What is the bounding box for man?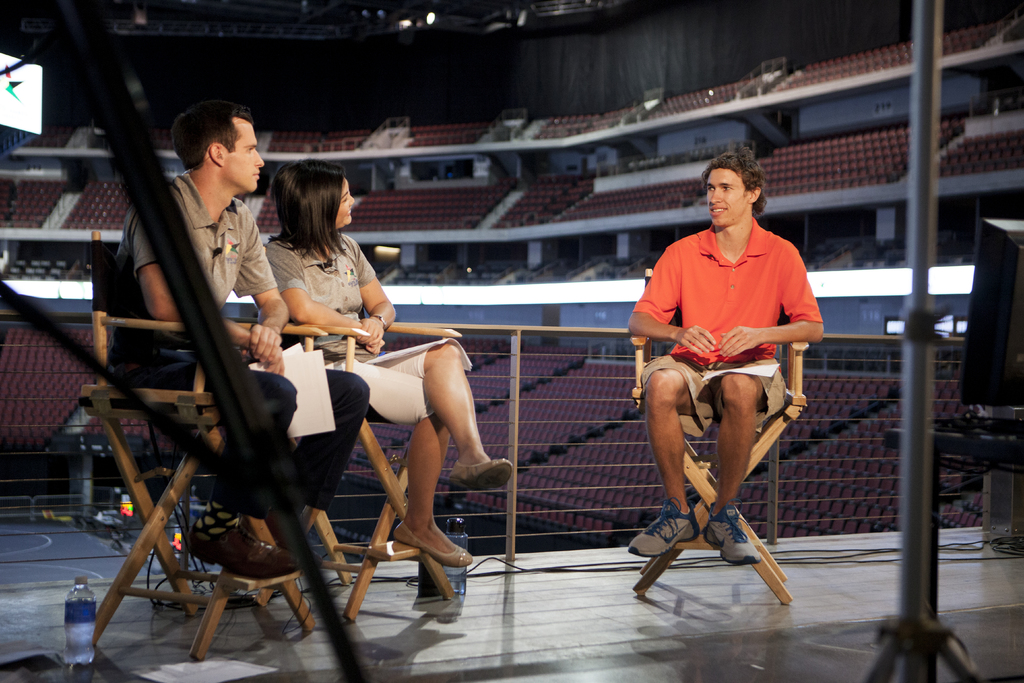
(left=623, top=154, right=828, bottom=611).
